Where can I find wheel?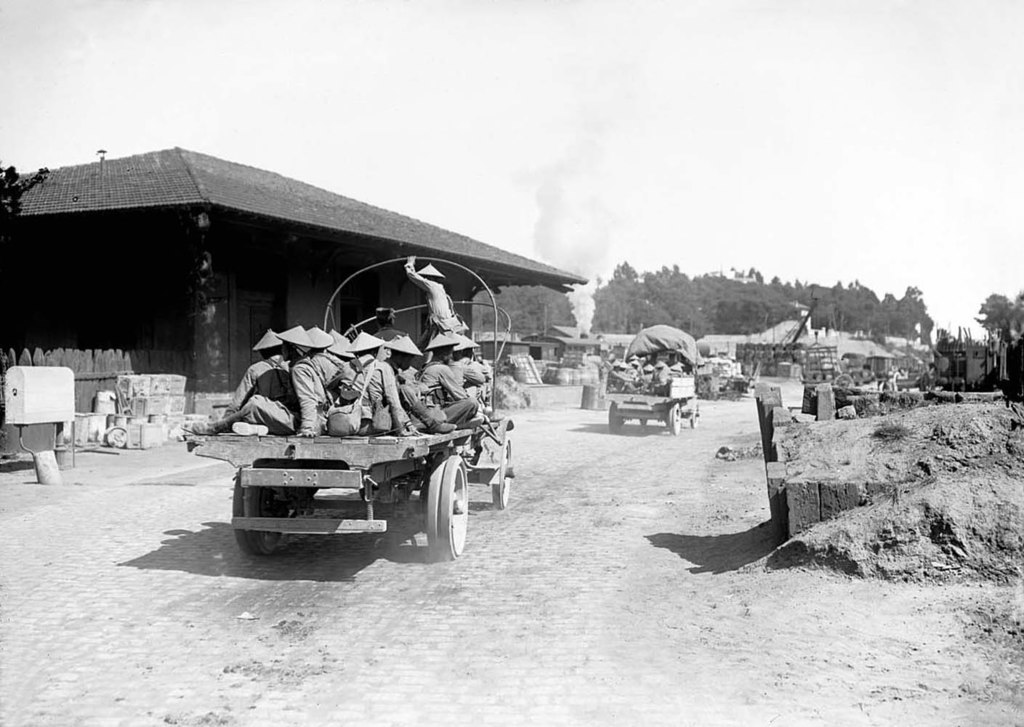
You can find it at {"x1": 227, "y1": 479, "x2": 277, "y2": 553}.
